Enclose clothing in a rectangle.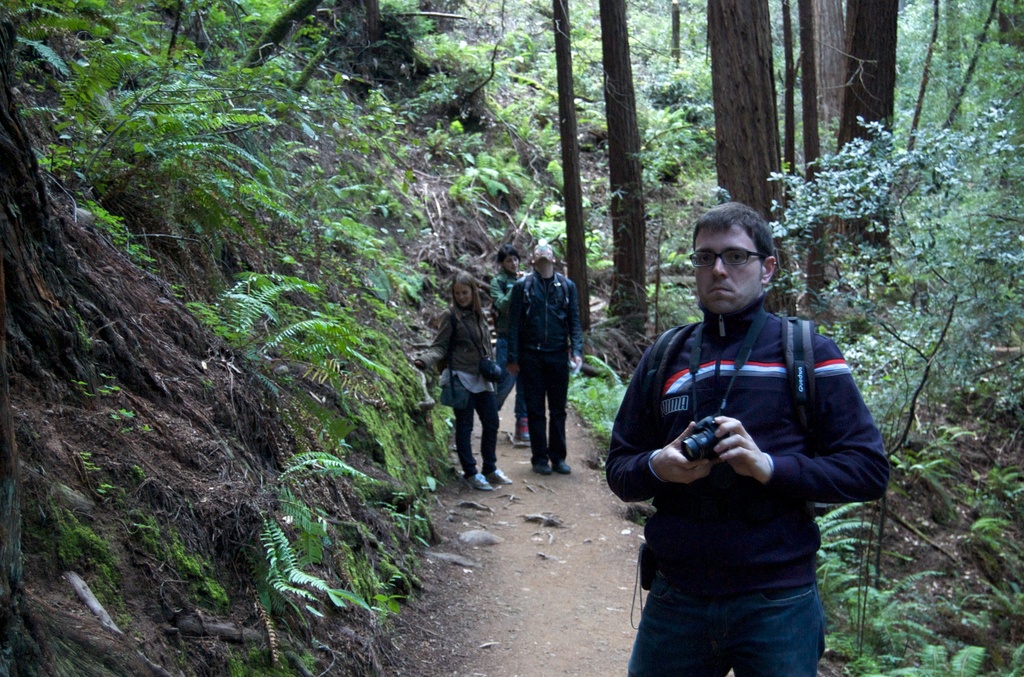
{"left": 613, "top": 266, "right": 886, "bottom": 659}.
